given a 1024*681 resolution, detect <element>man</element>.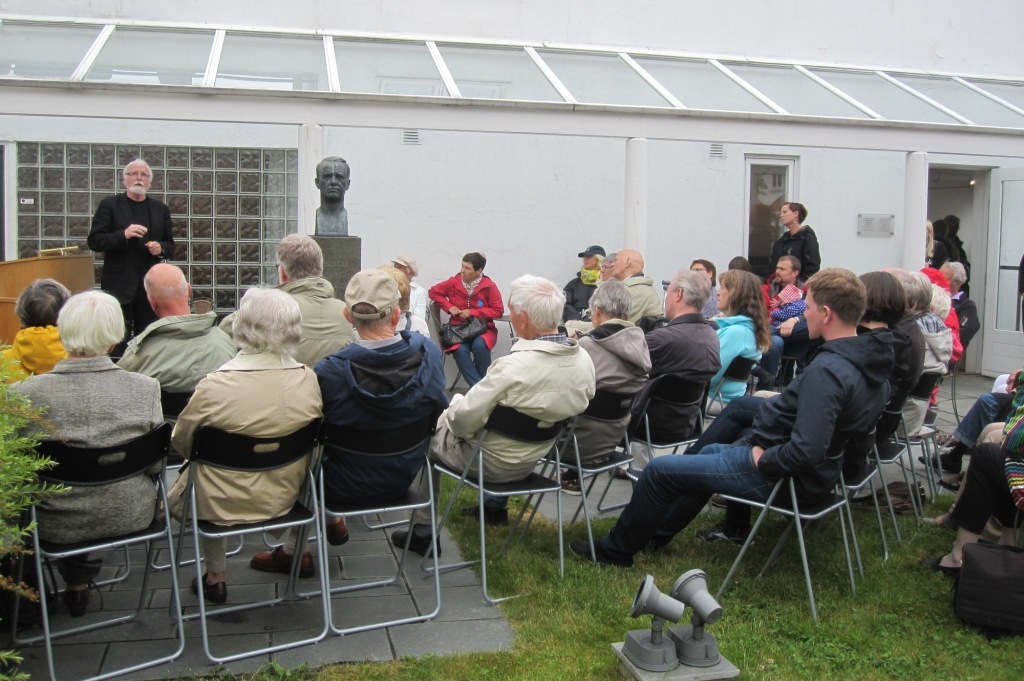
[x1=756, y1=265, x2=930, y2=452].
